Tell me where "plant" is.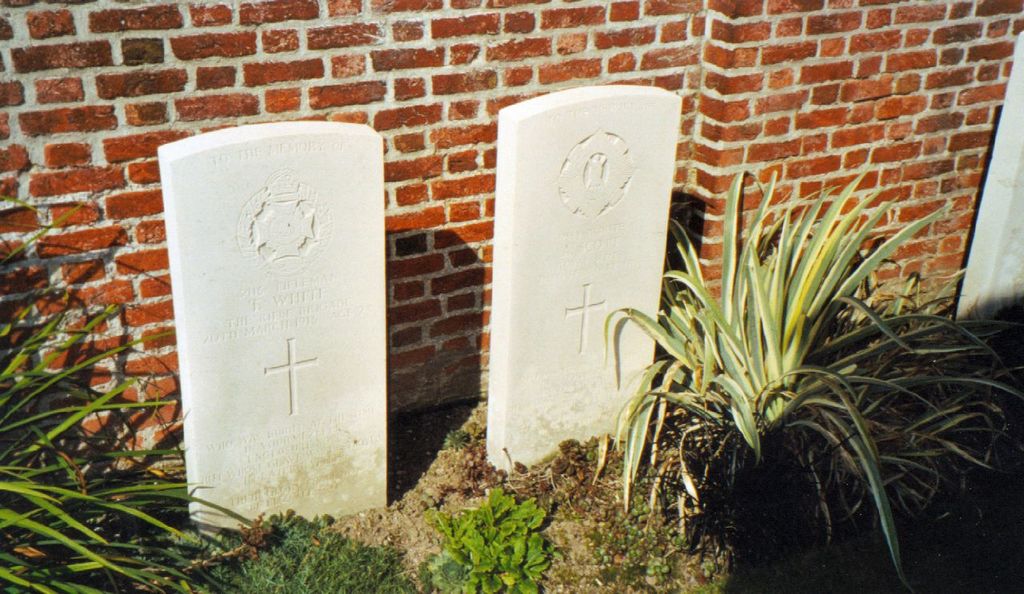
"plant" is at <bbox>0, 180, 259, 593</bbox>.
